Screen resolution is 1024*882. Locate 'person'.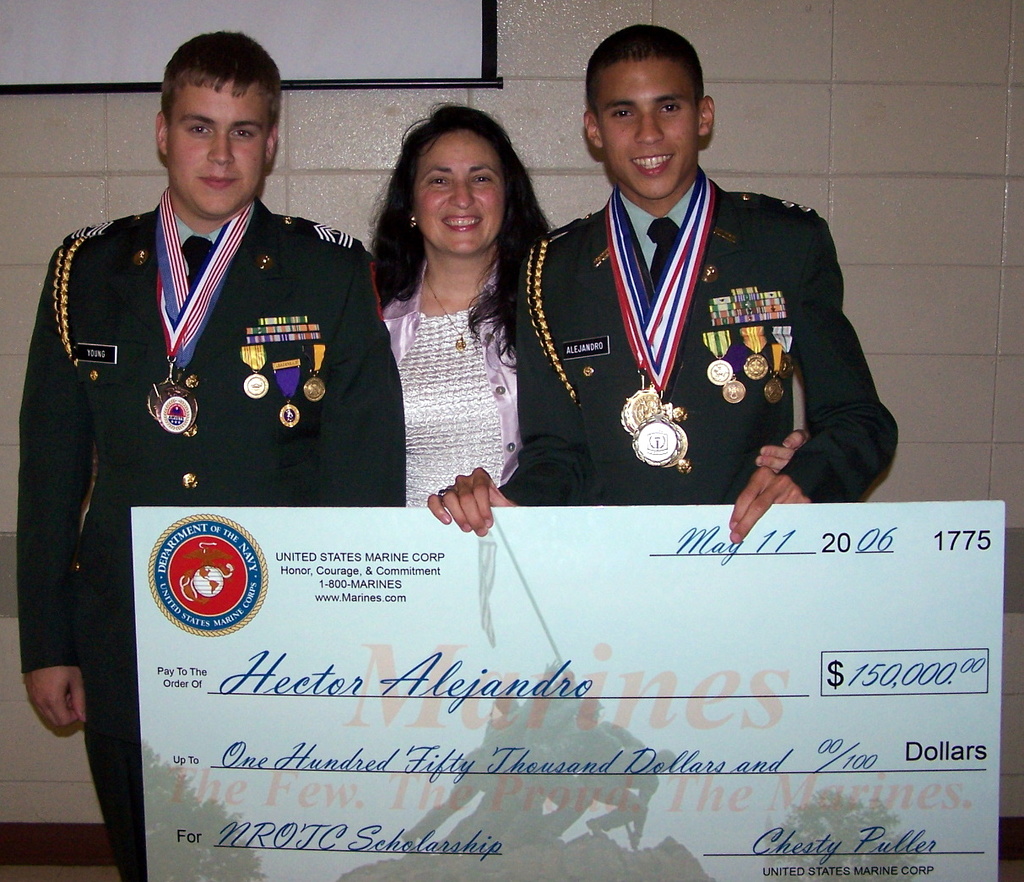
bbox(19, 30, 406, 881).
